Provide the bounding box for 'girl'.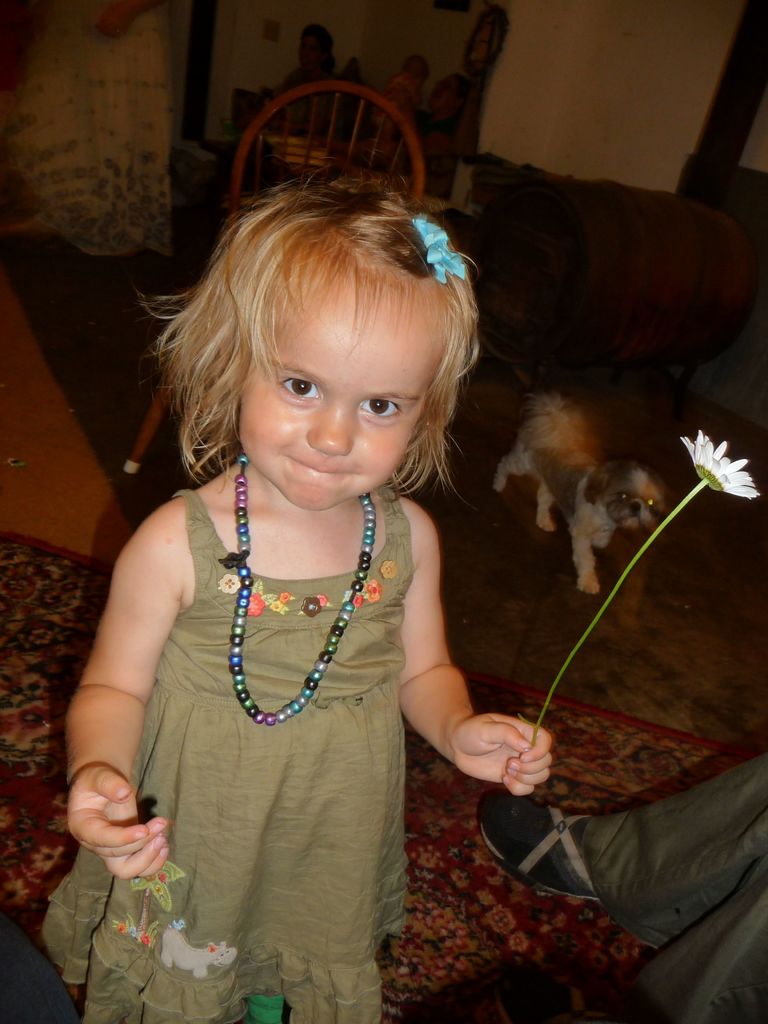
27,149,556,1023.
